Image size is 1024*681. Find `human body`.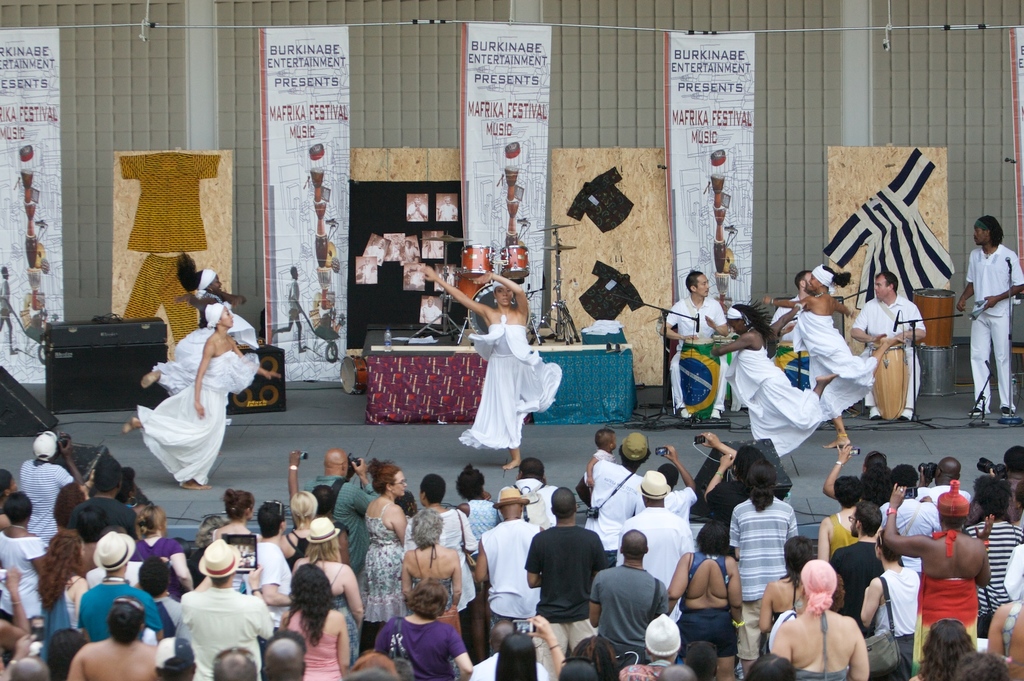
Rect(371, 576, 473, 680).
